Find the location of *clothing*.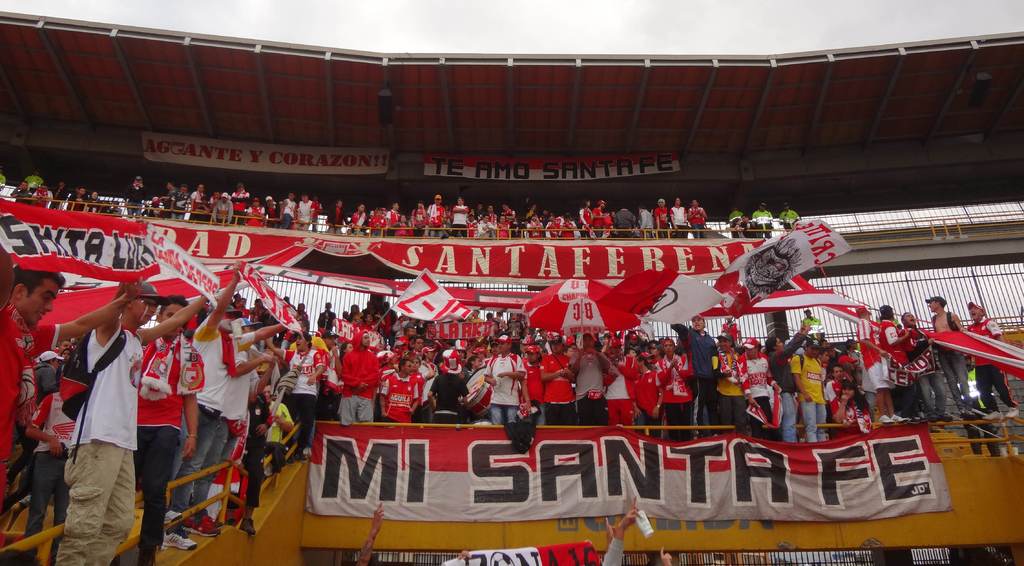
Location: l=929, t=309, r=970, b=411.
